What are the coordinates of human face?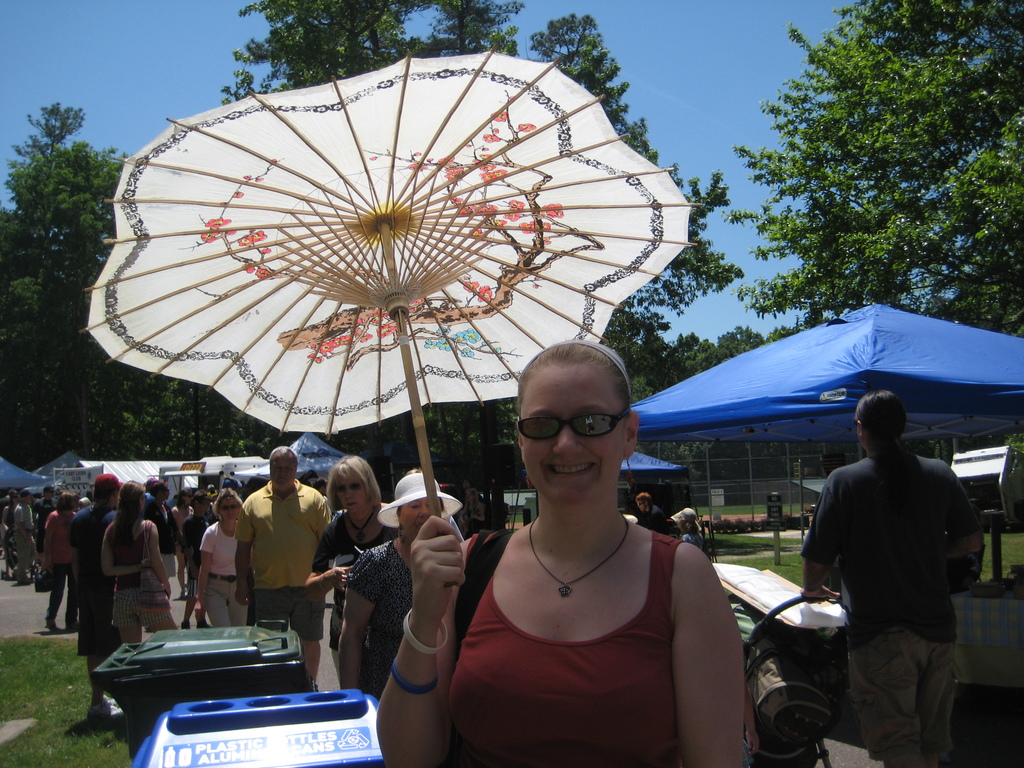
<region>522, 363, 624, 506</region>.
